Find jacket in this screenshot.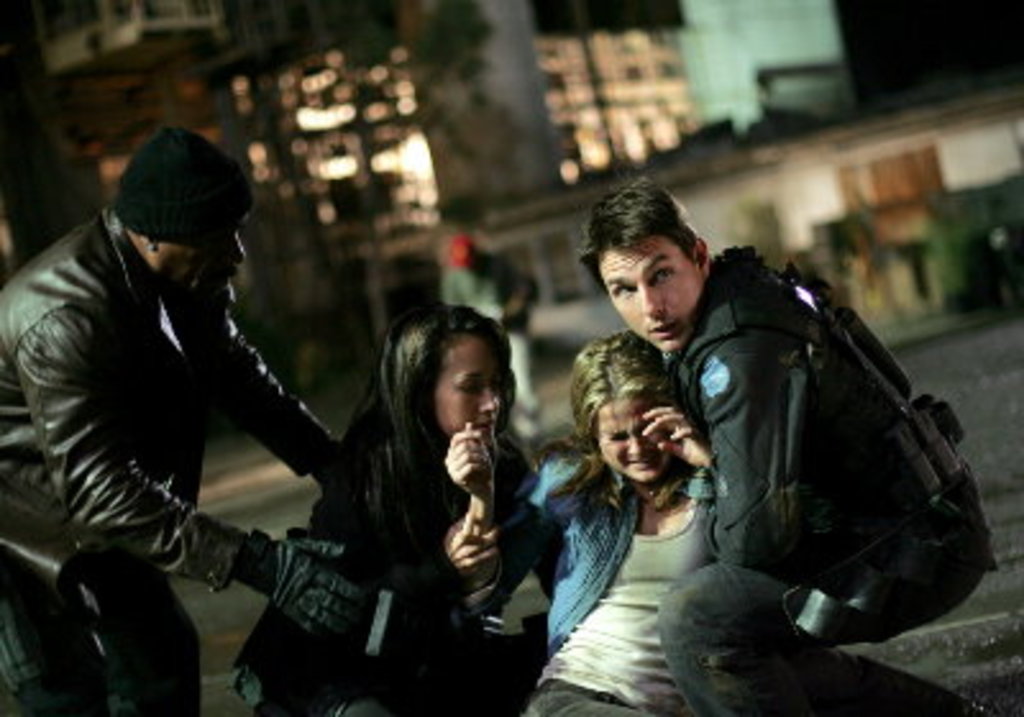
The bounding box for jacket is BBox(645, 241, 993, 592).
